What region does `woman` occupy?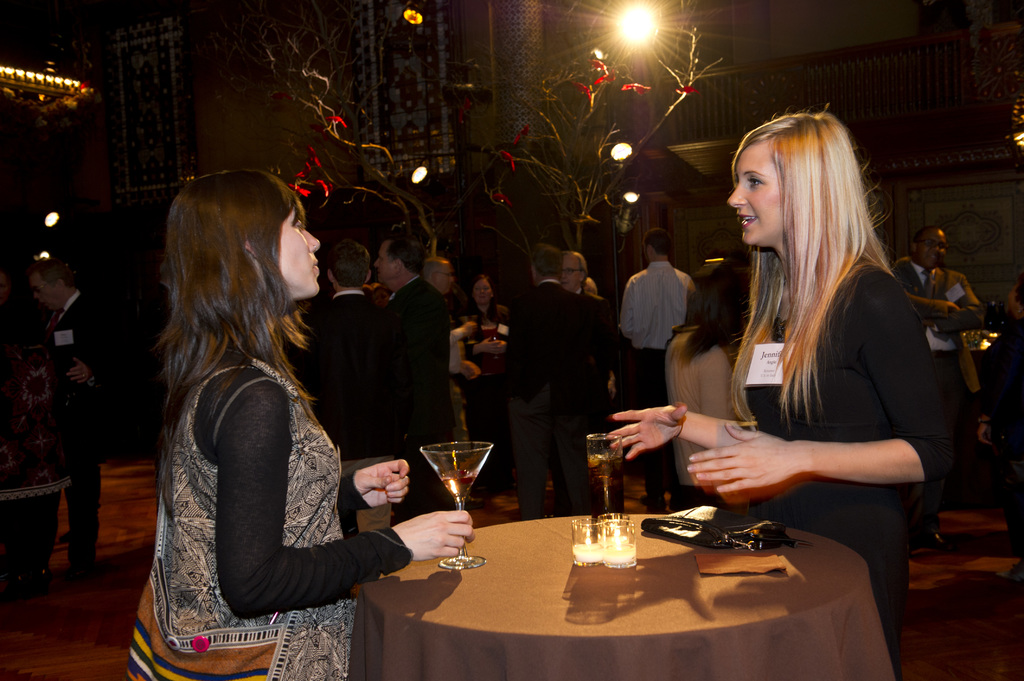
<box>656,104,944,621</box>.
